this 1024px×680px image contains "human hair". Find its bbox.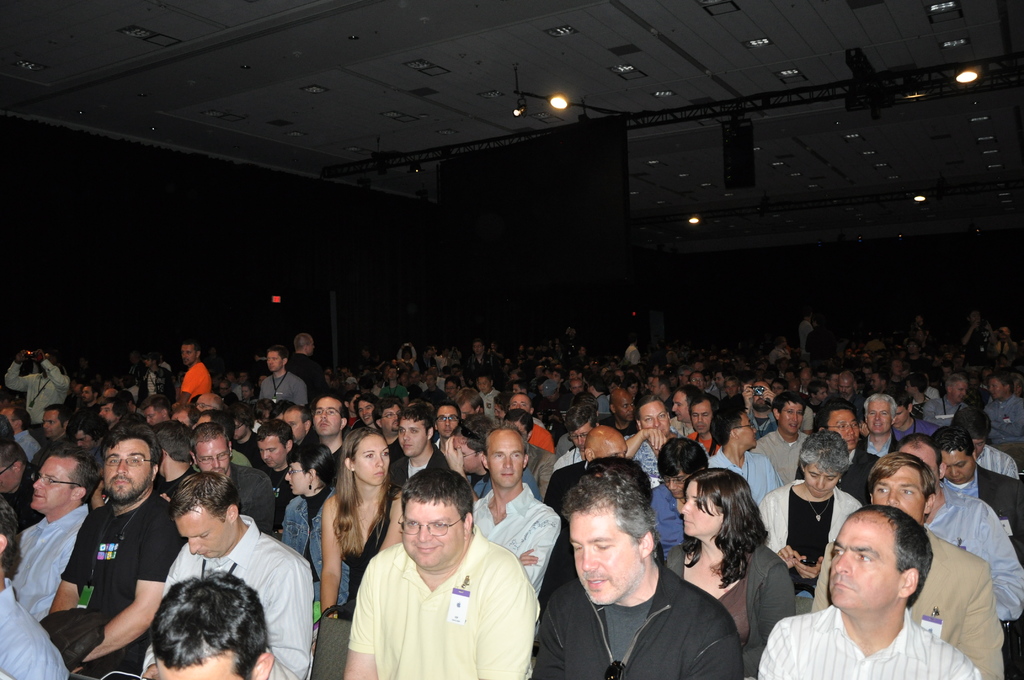
(left=562, top=403, right=597, bottom=432).
